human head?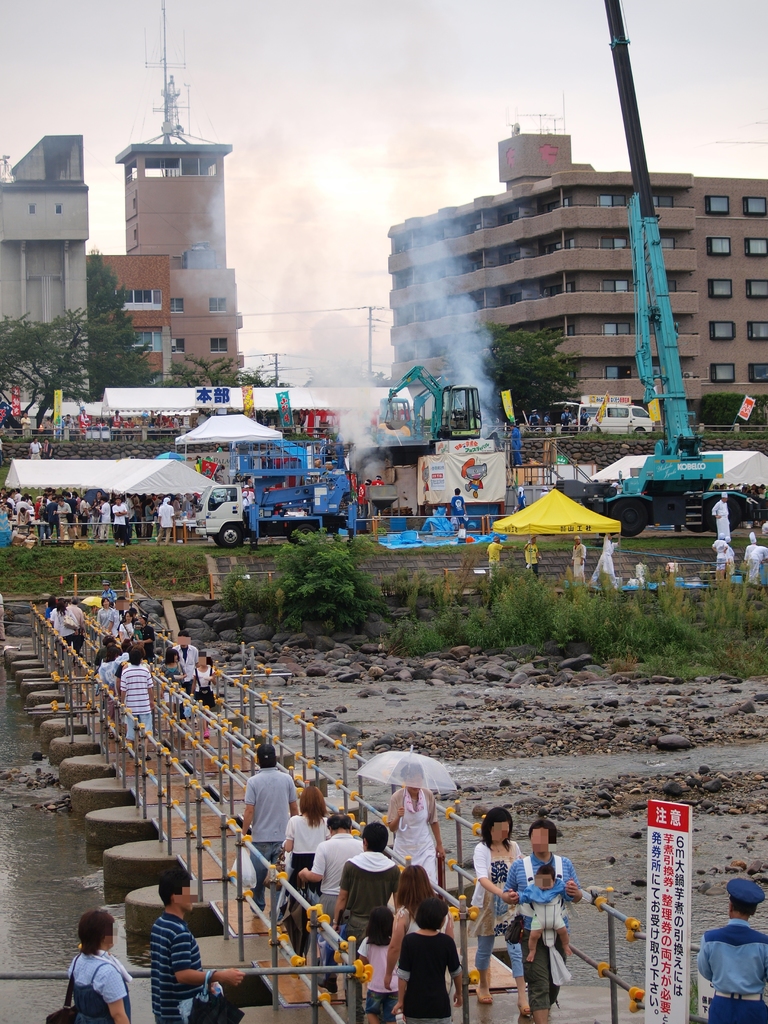
724 883 759 923
